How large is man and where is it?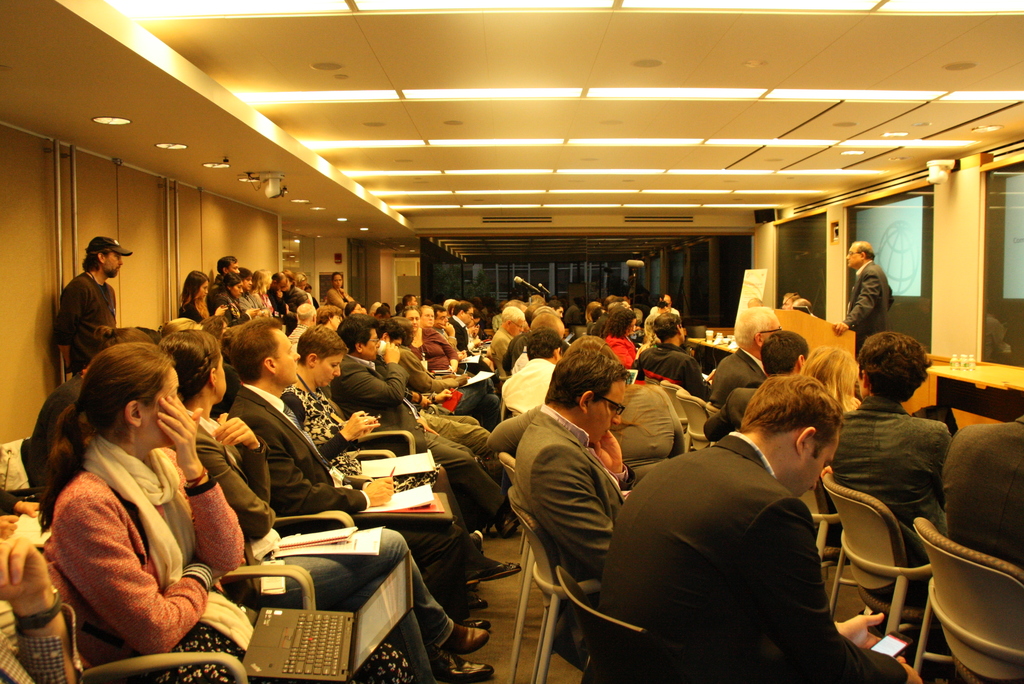
Bounding box: {"x1": 631, "y1": 308, "x2": 714, "y2": 400}.
